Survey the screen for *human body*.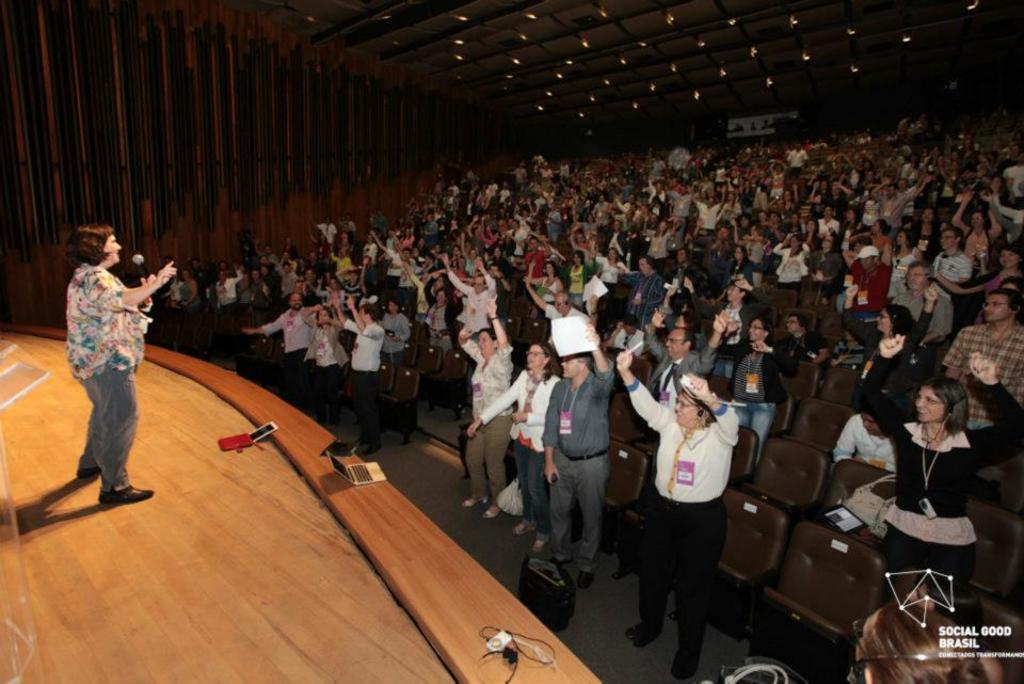
Survey found: select_region(688, 181, 724, 224).
